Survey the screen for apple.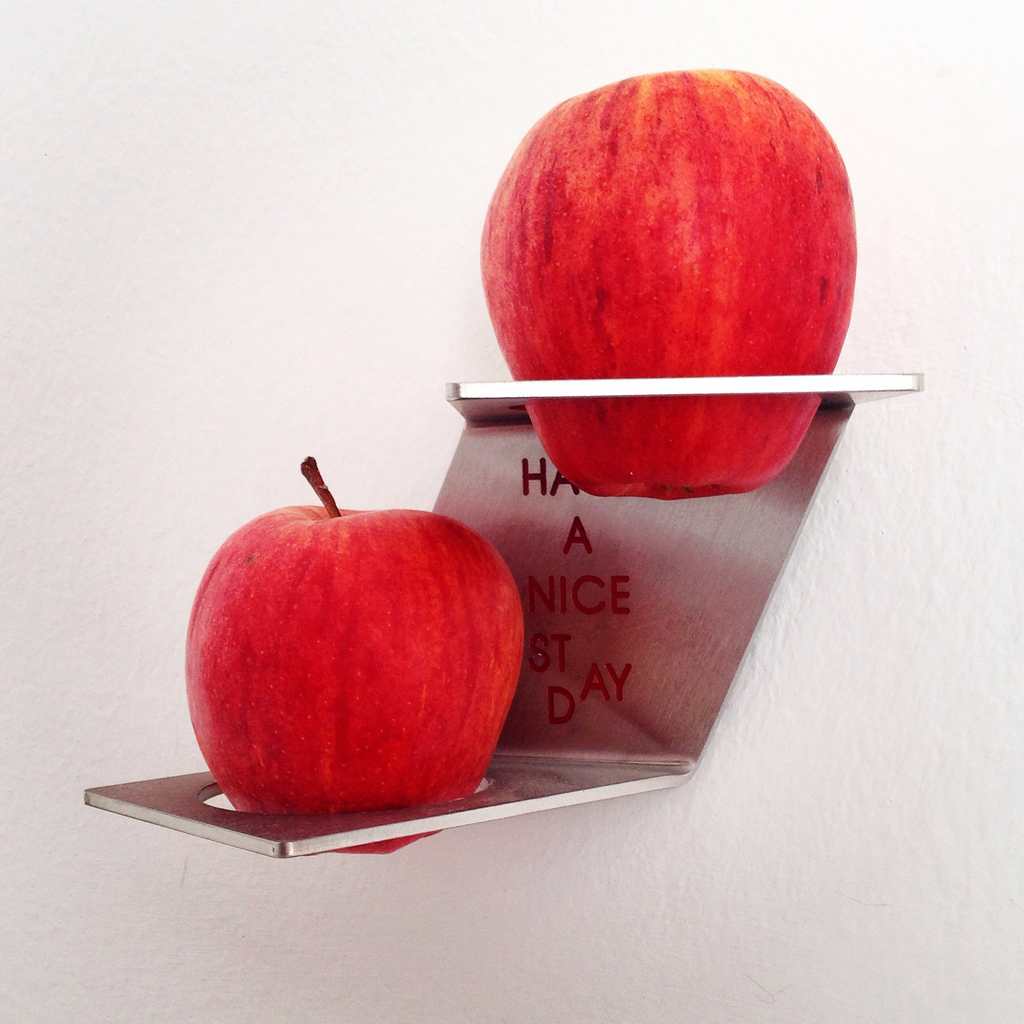
Survey found: bbox=(500, 46, 862, 442).
